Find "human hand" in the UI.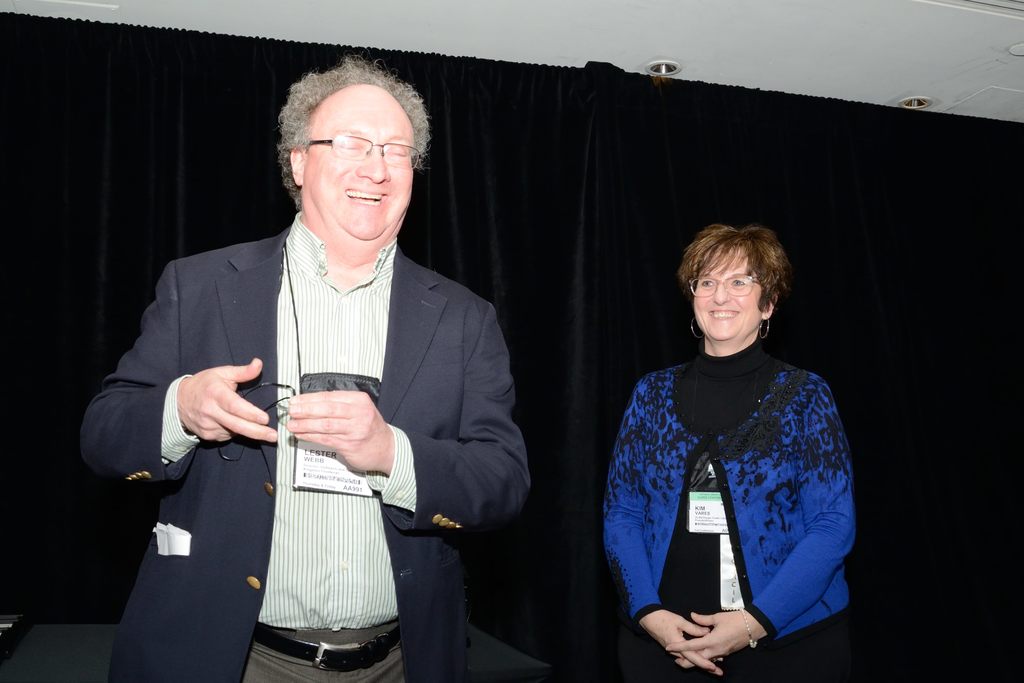
UI element at (662, 608, 767, 672).
